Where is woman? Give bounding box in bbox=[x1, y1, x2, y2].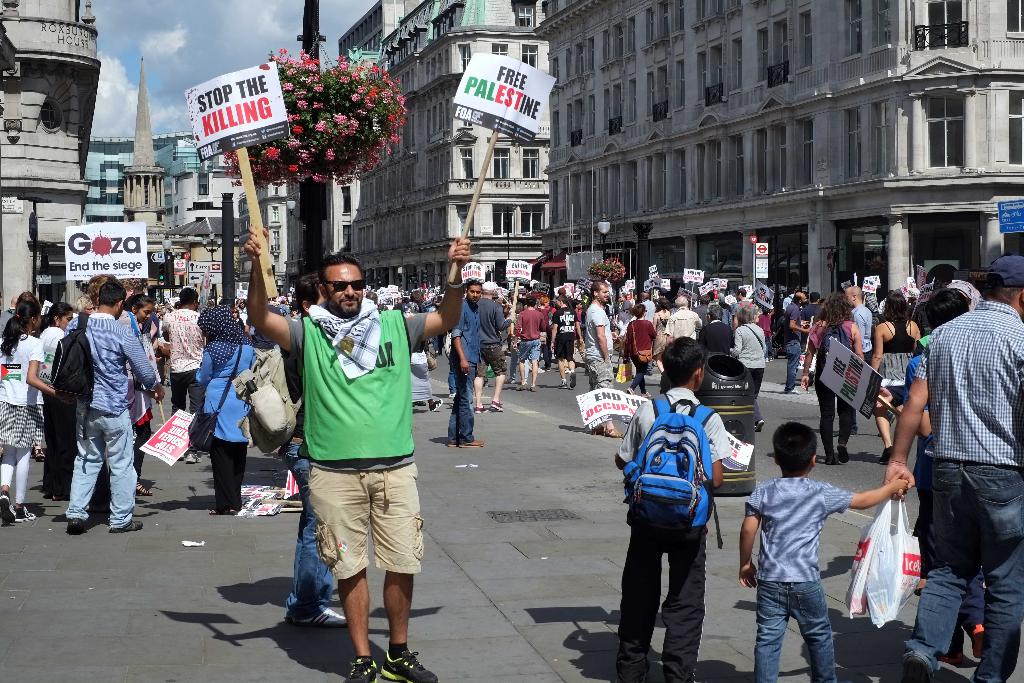
bbox=[871, 298, 922, 468].
